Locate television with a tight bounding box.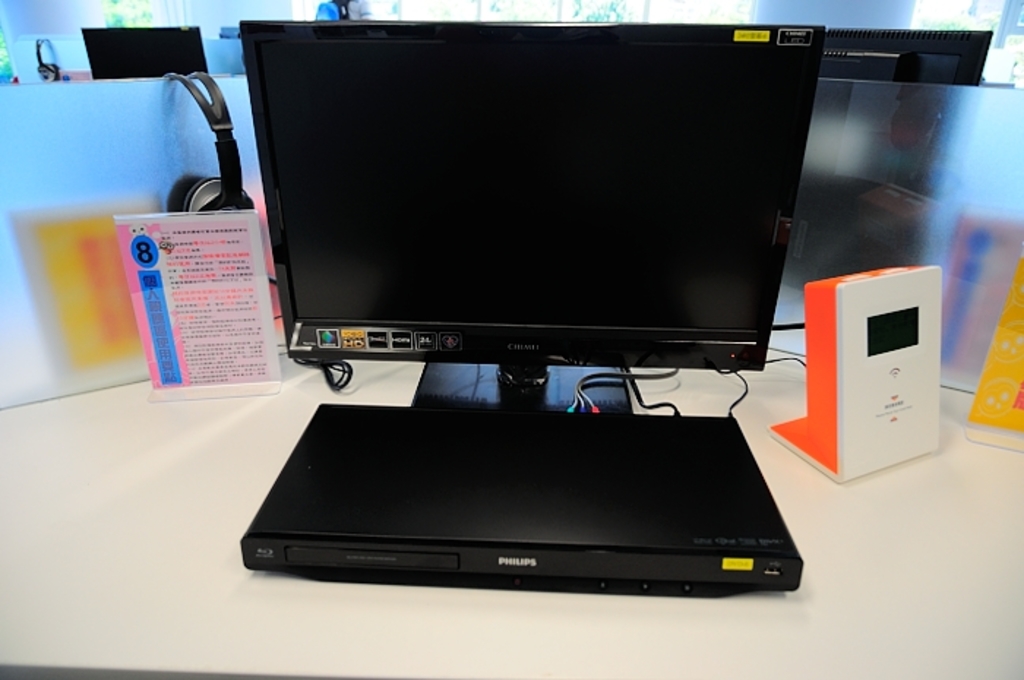
crop(238, 20, 824, 409).
